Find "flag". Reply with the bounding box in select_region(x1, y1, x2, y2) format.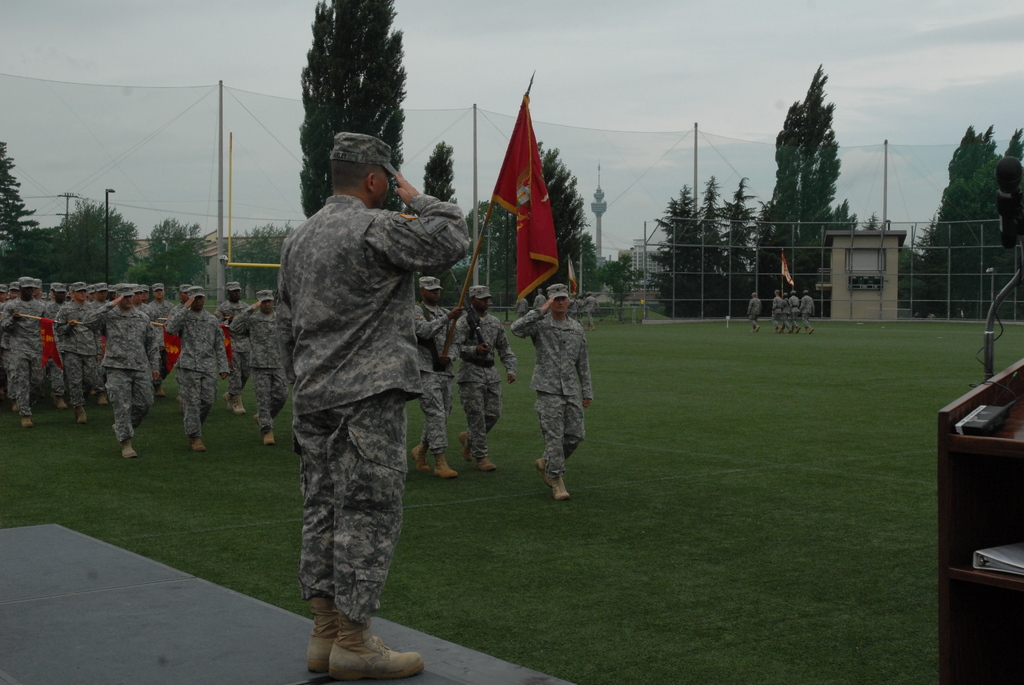
select_region(40, 317, 66, 365).
